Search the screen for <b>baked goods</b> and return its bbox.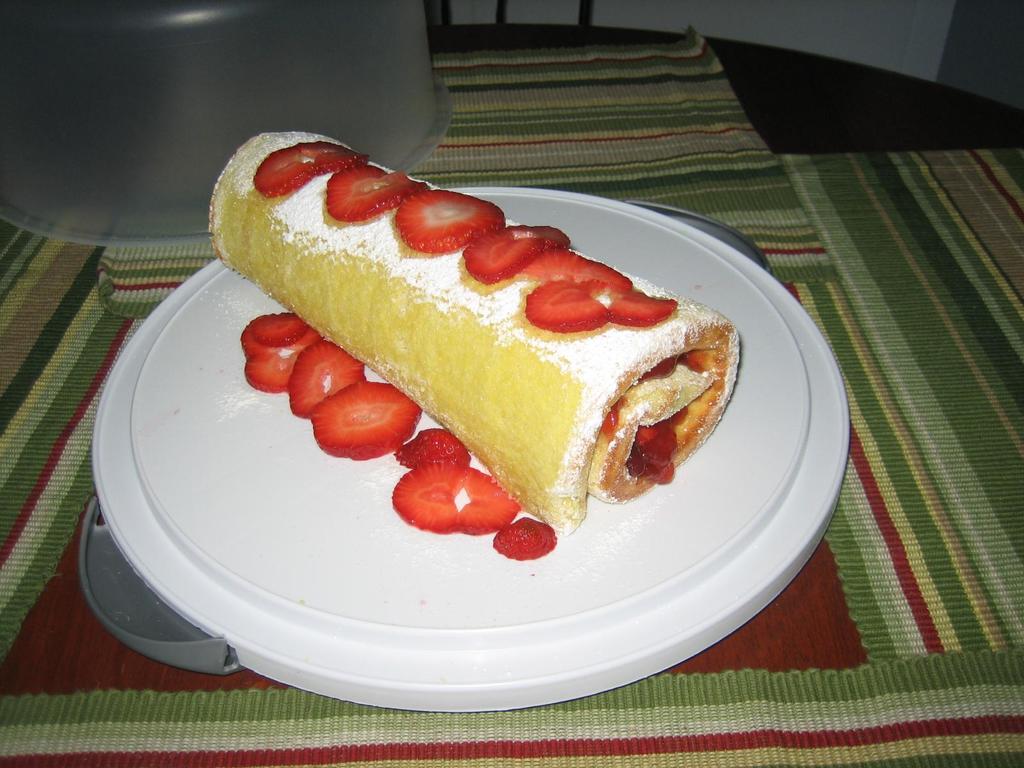
Found: [214,134,733,521].
